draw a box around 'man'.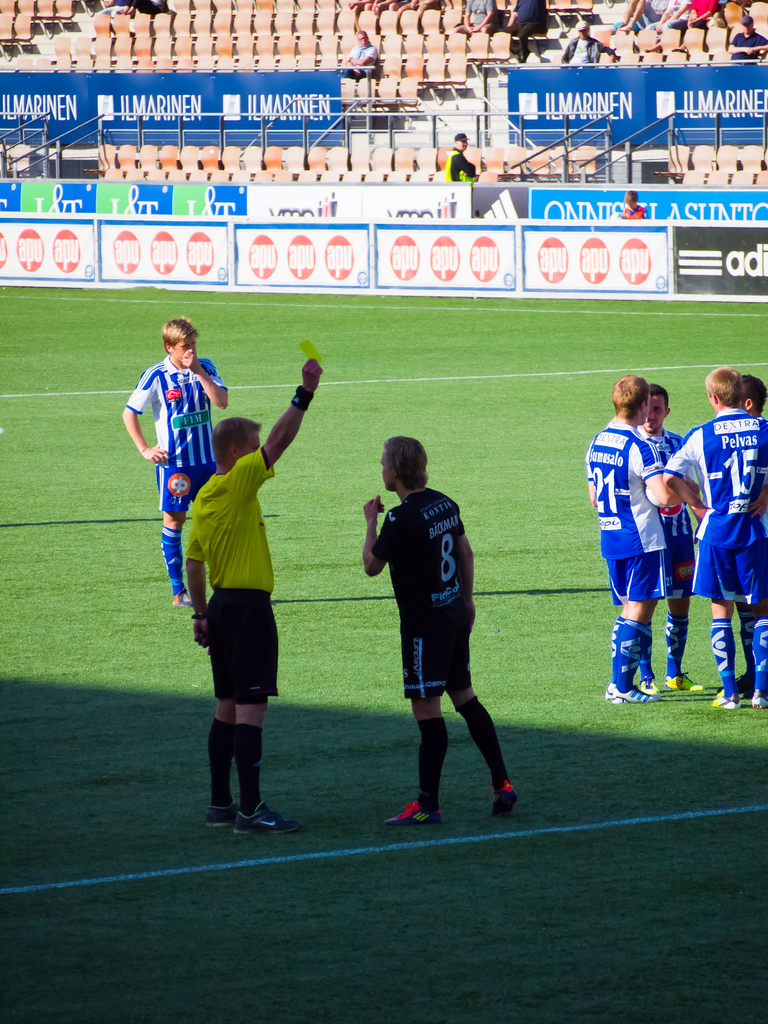
180/353/317/830.
